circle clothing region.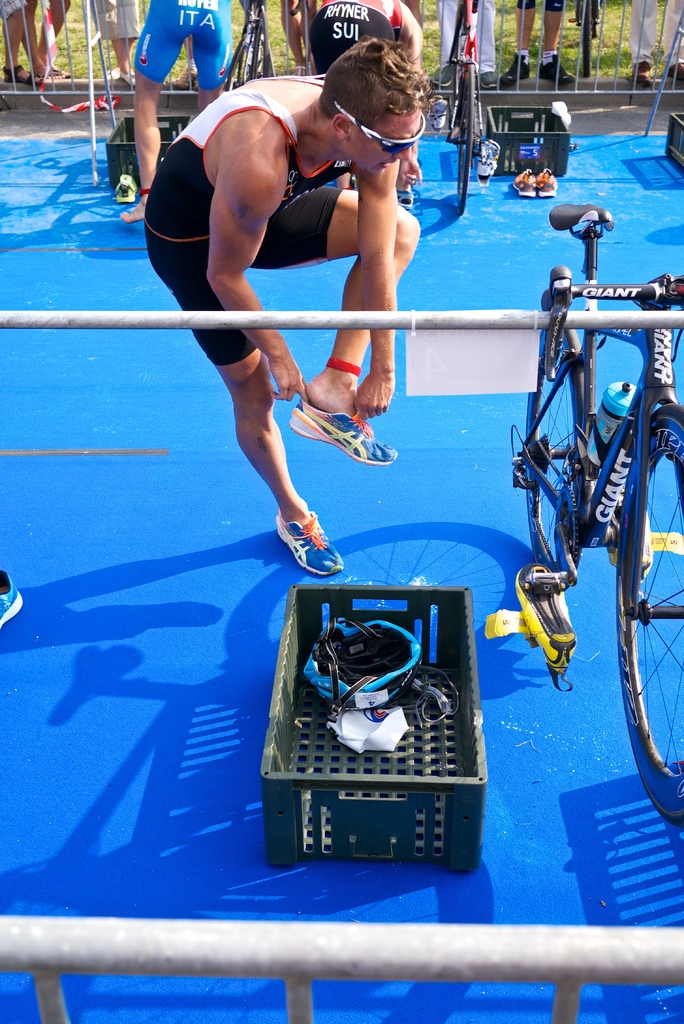
Region: (143, 69, 352, 374).
